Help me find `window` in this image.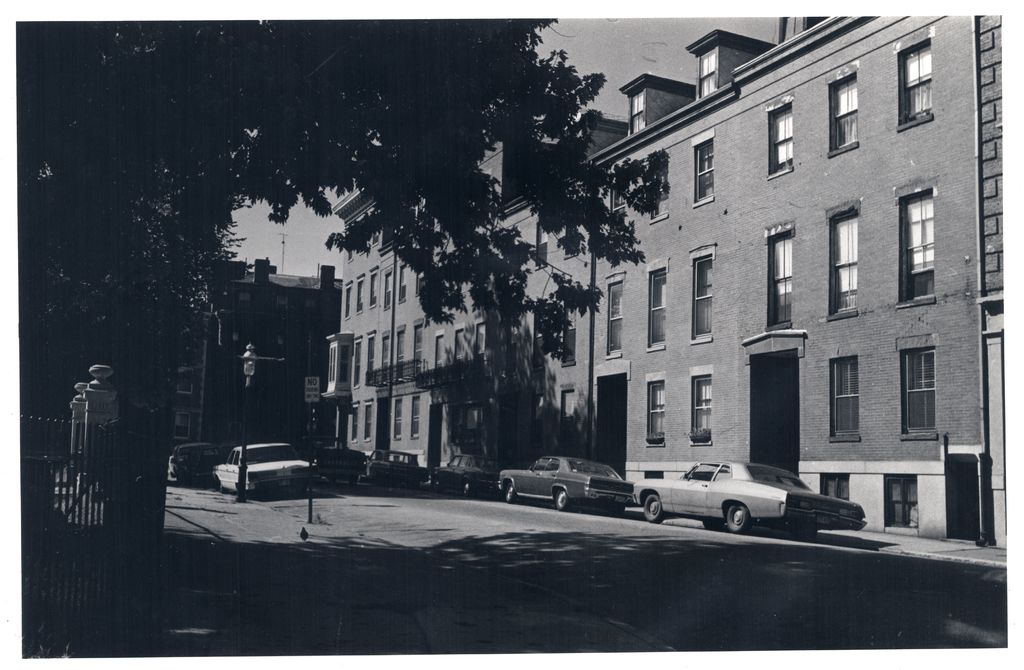
Found it: bbox(530, 304, 550, 375).
